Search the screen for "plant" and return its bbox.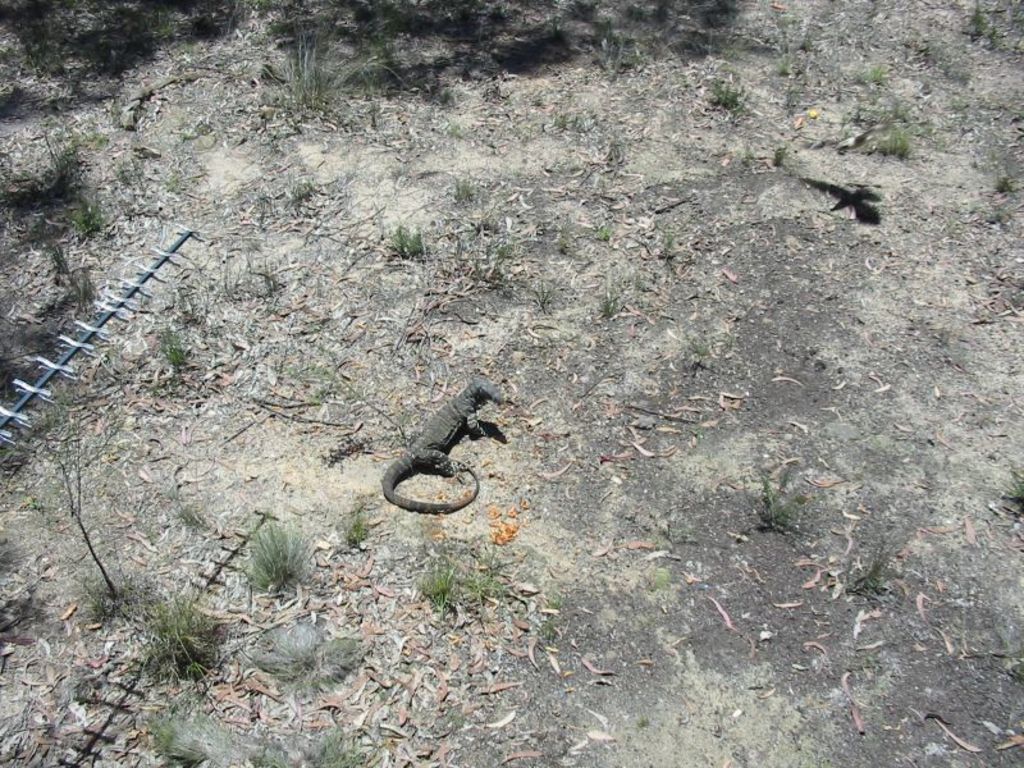
Found: Rect(589, 218, 618, 247).
